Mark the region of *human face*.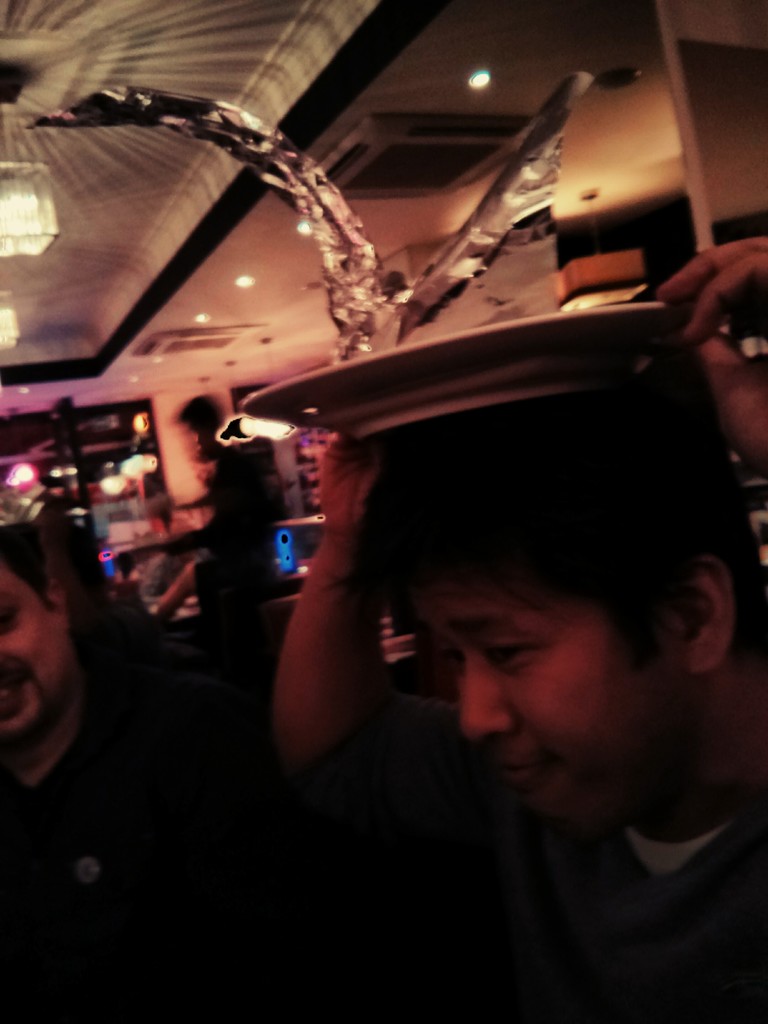
Region: [x1=0, y1=550, x2=75, y2=743].
